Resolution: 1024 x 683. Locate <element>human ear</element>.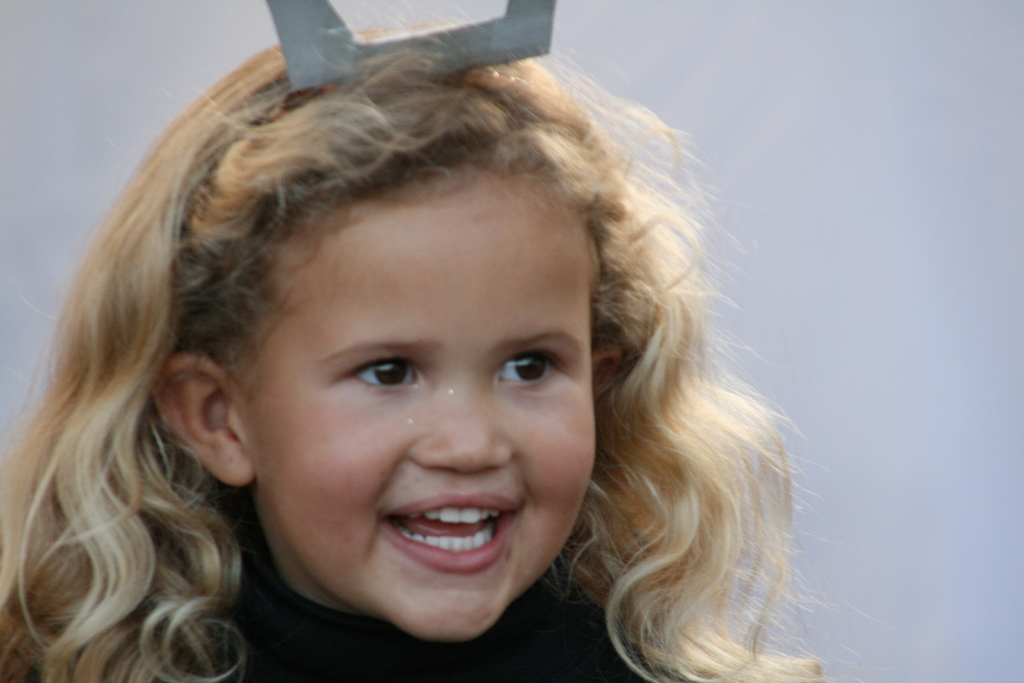
x1=150, y1=354, x2=250, y2=484.
